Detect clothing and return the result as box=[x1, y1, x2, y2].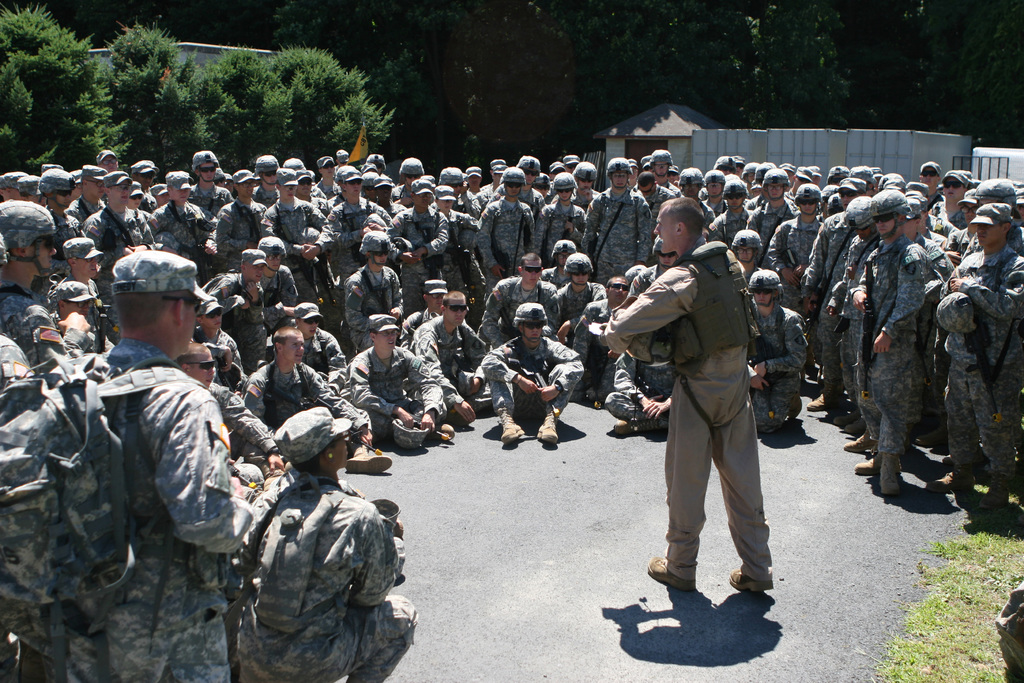
box=[209, 195, 271, 269].
